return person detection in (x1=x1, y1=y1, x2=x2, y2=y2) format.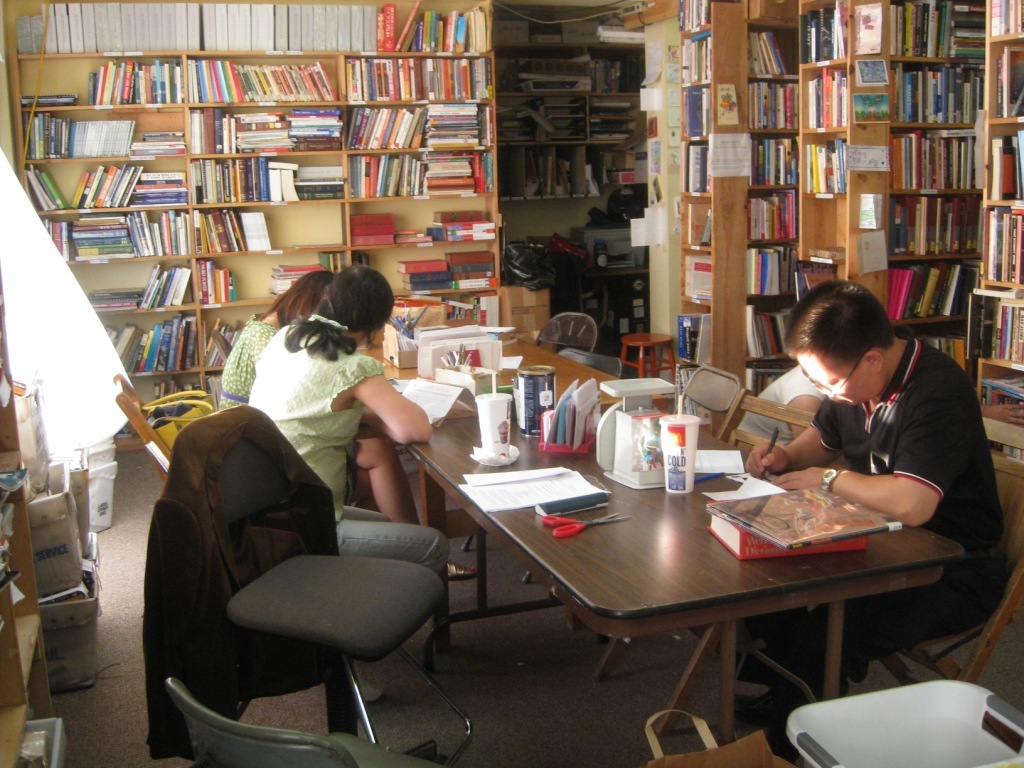
(x1=218, y1=266, x2=477, y2=575).
